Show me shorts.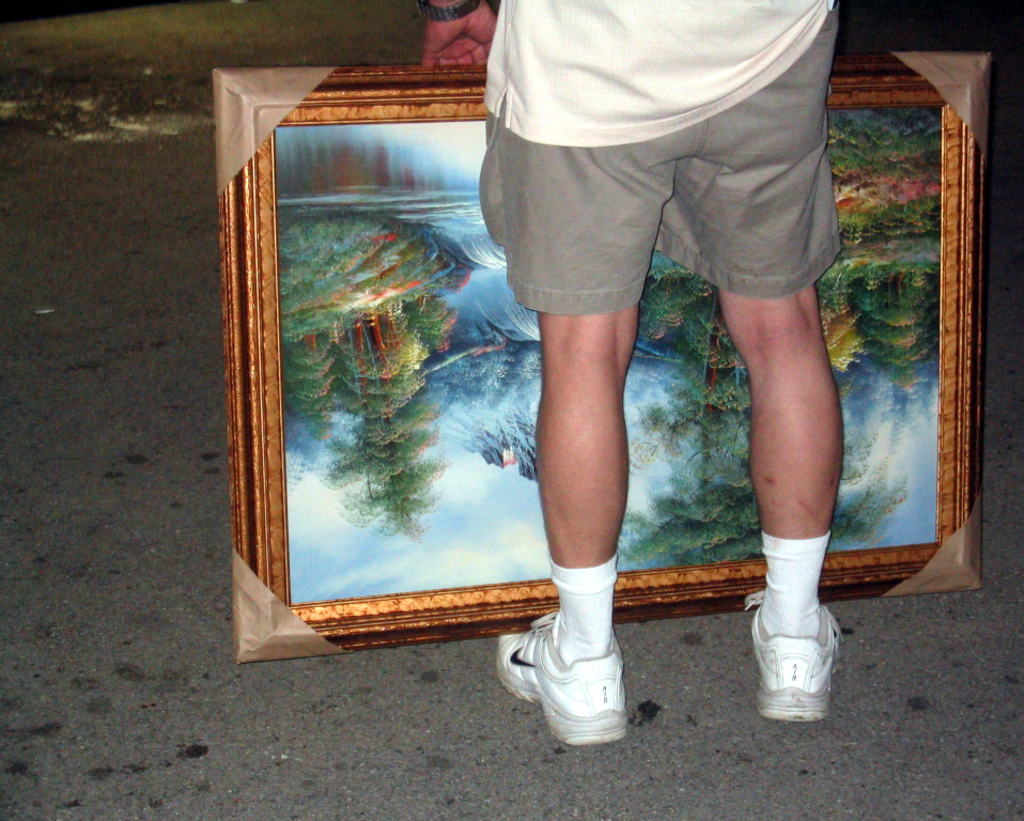
shorts is here: (left=480, top=6, right=839, bottom=314).
